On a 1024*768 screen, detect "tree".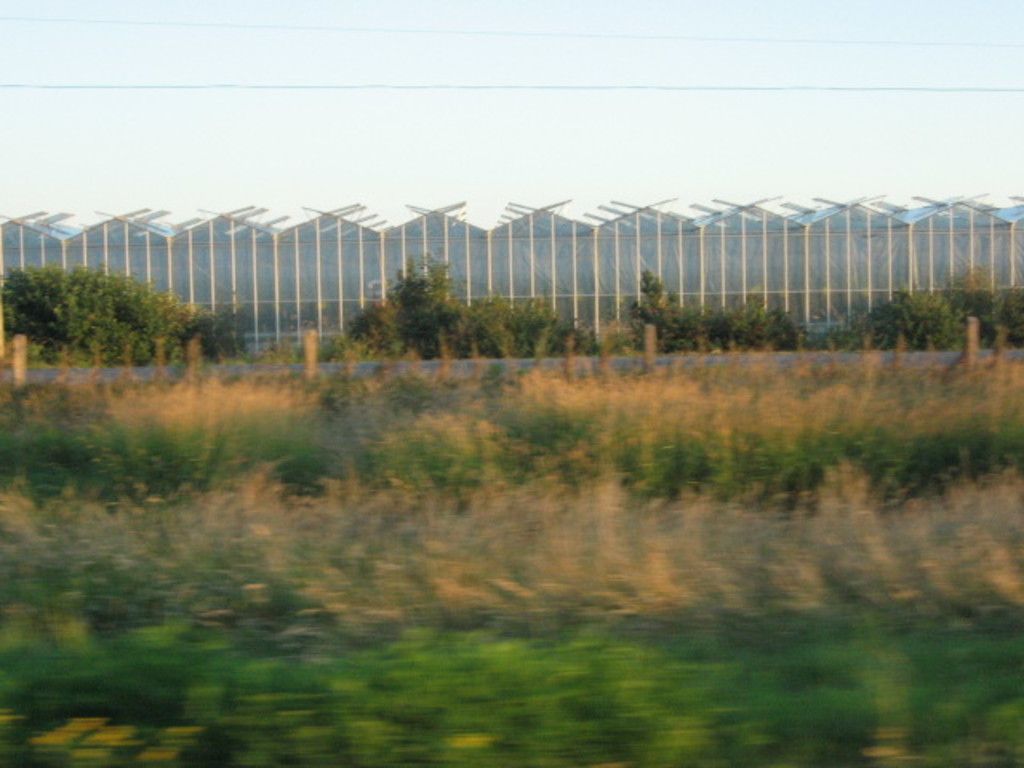
374,246,464,366.
